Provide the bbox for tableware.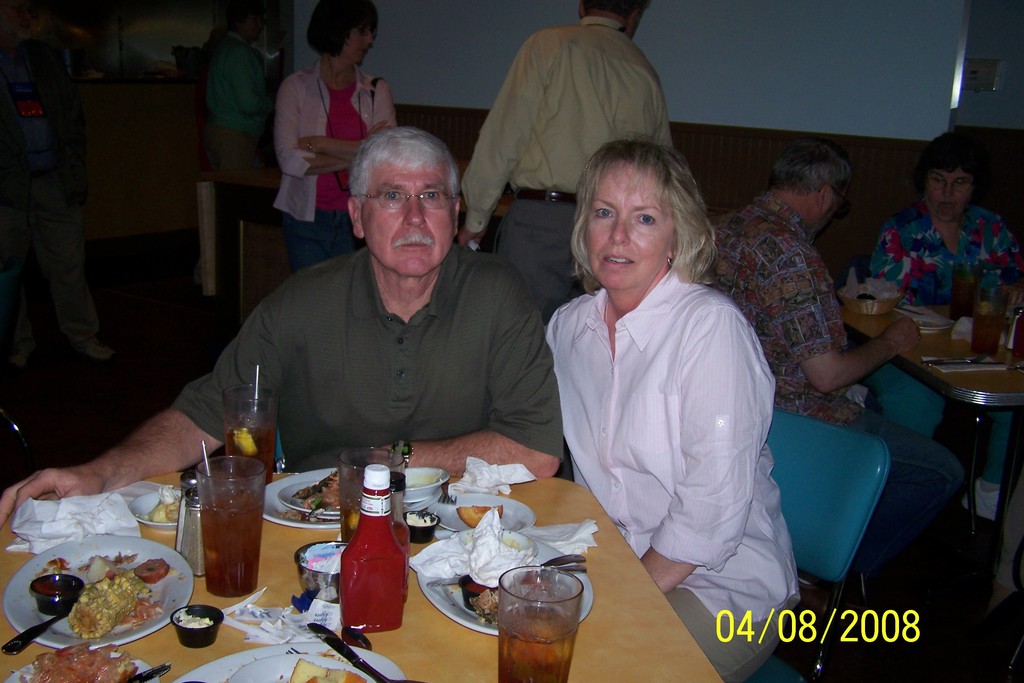
{"left": 292, "top": 537, "right": 345, "bottom": 600}.
